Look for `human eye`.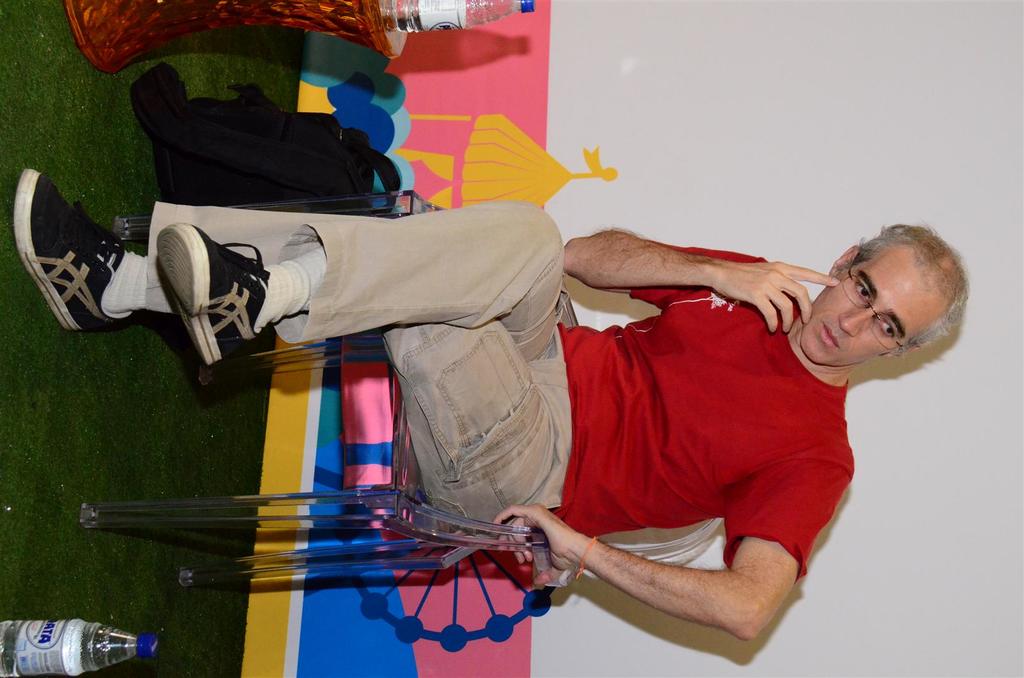
Found: x1=855, y1=277, x2=868, y2=303.
